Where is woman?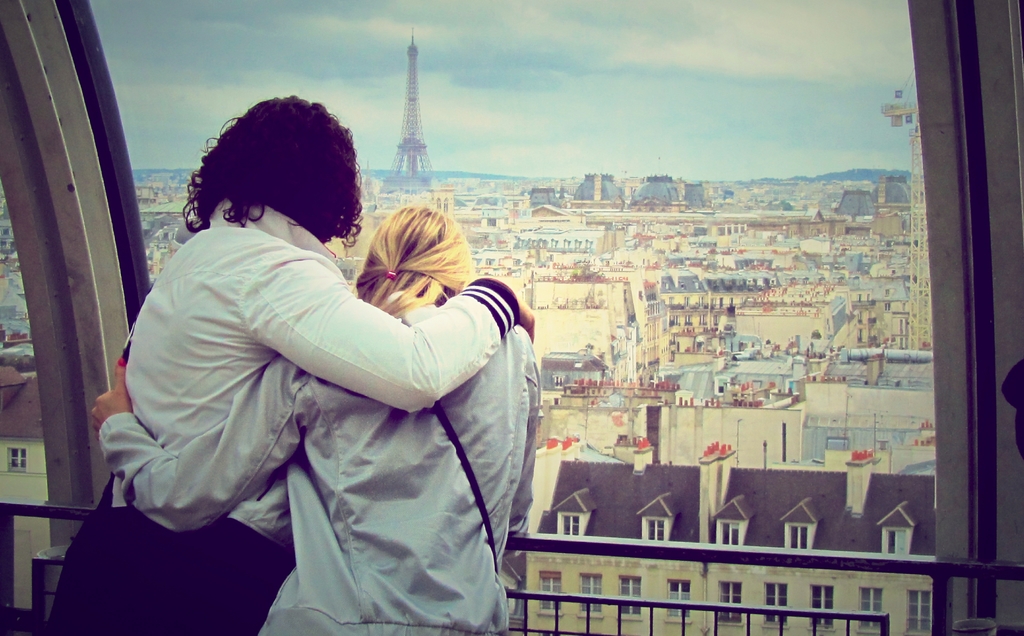
rect(85, 202, 547, 635).
